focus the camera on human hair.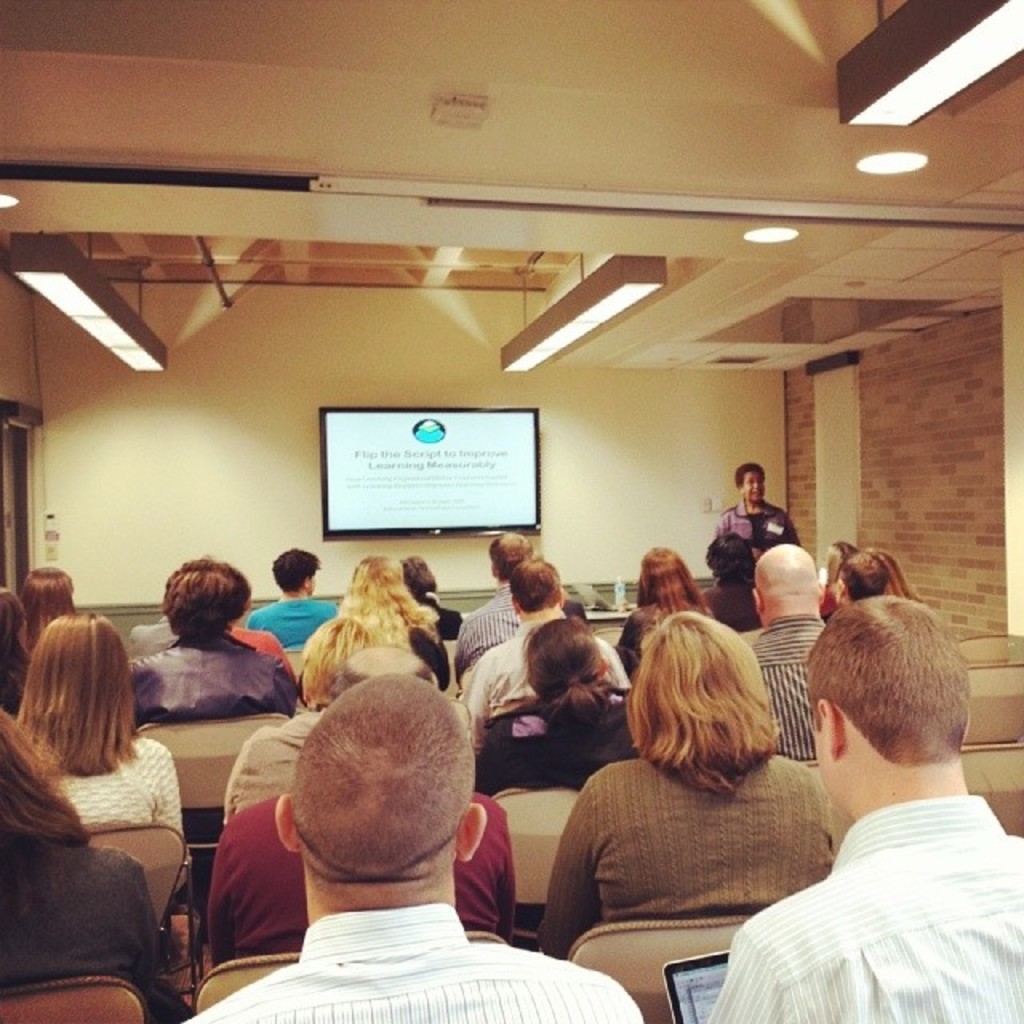
Focus region: region(486, 520, 534, 576).
